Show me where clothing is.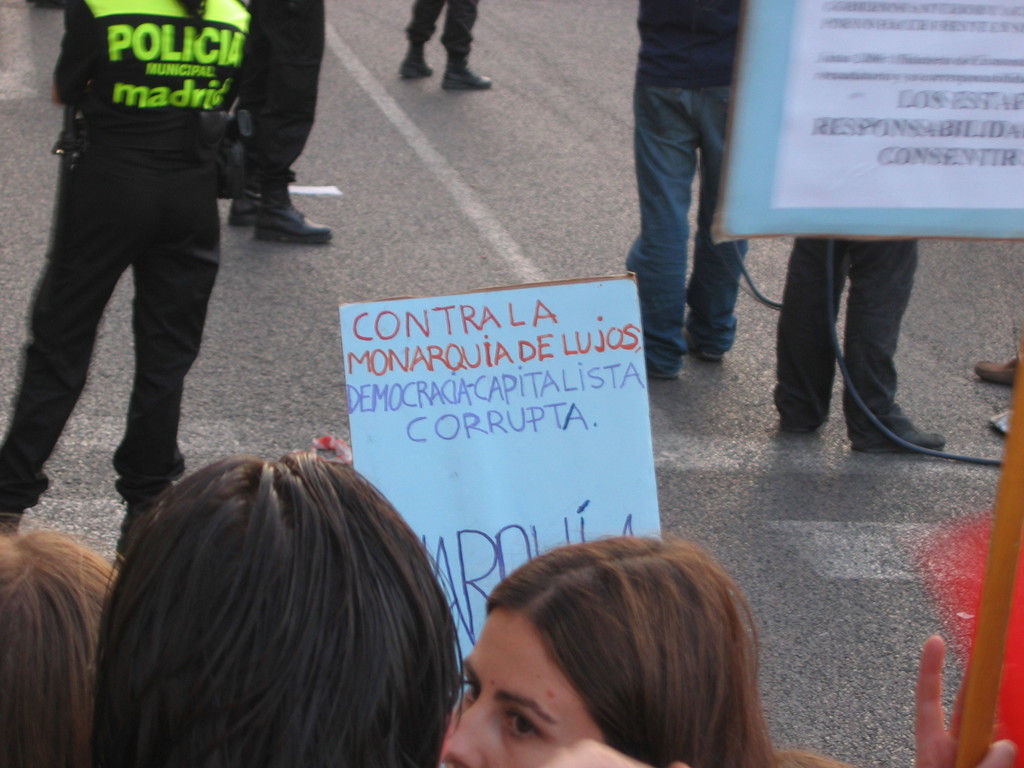
clothing is at crop(12, 0, 303, 495).
